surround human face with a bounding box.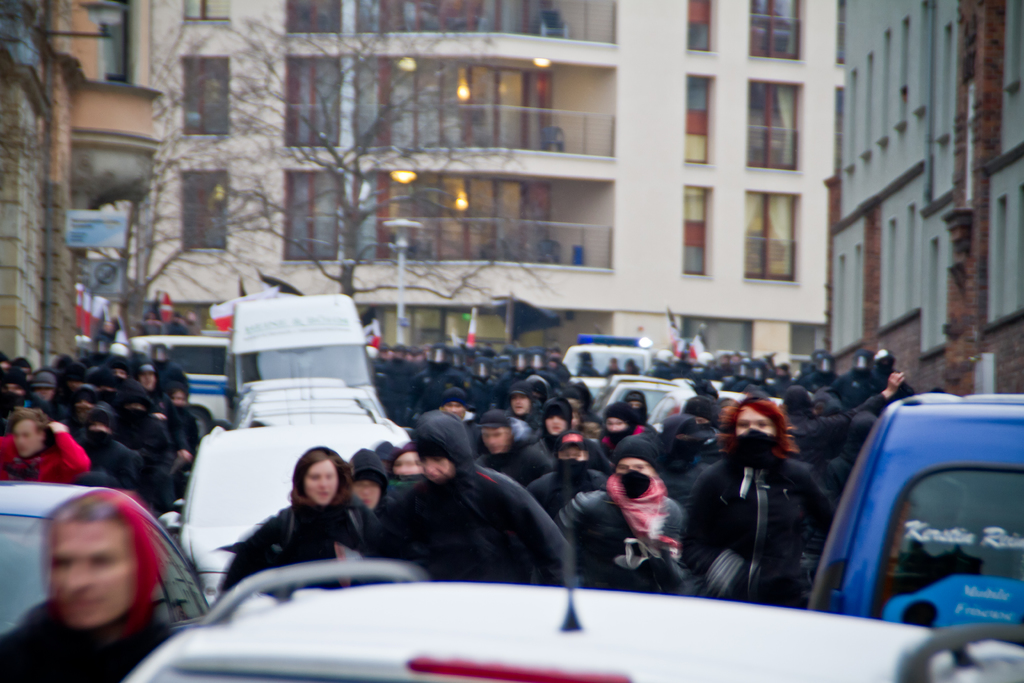
<bbox>511, 393, 530, 417</bbox>.
